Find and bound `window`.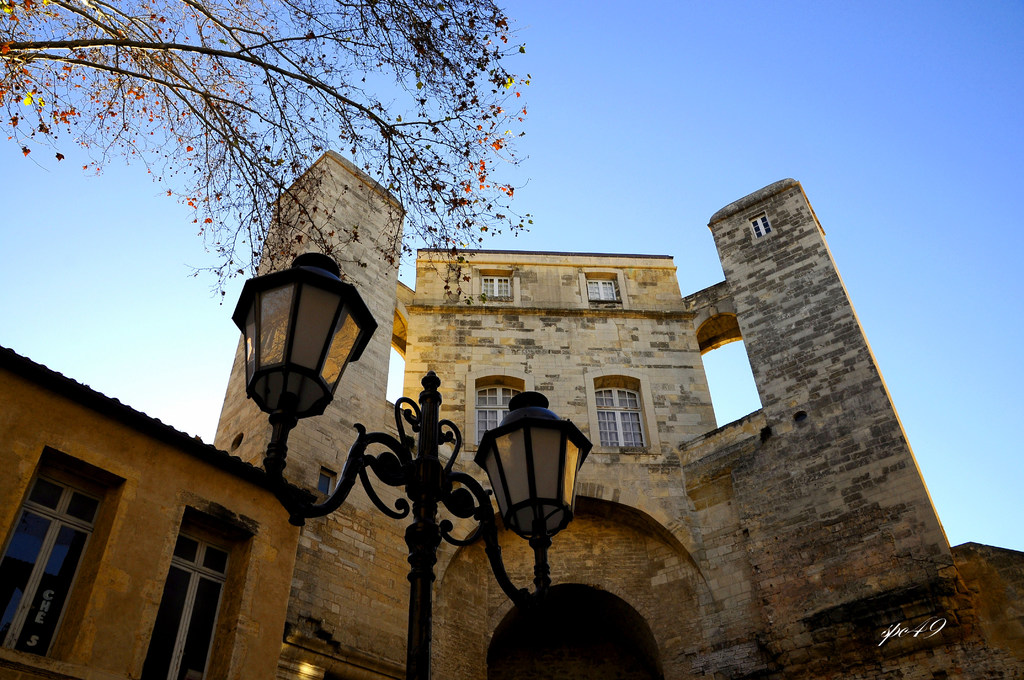
Bound: [134,490,255,679].
